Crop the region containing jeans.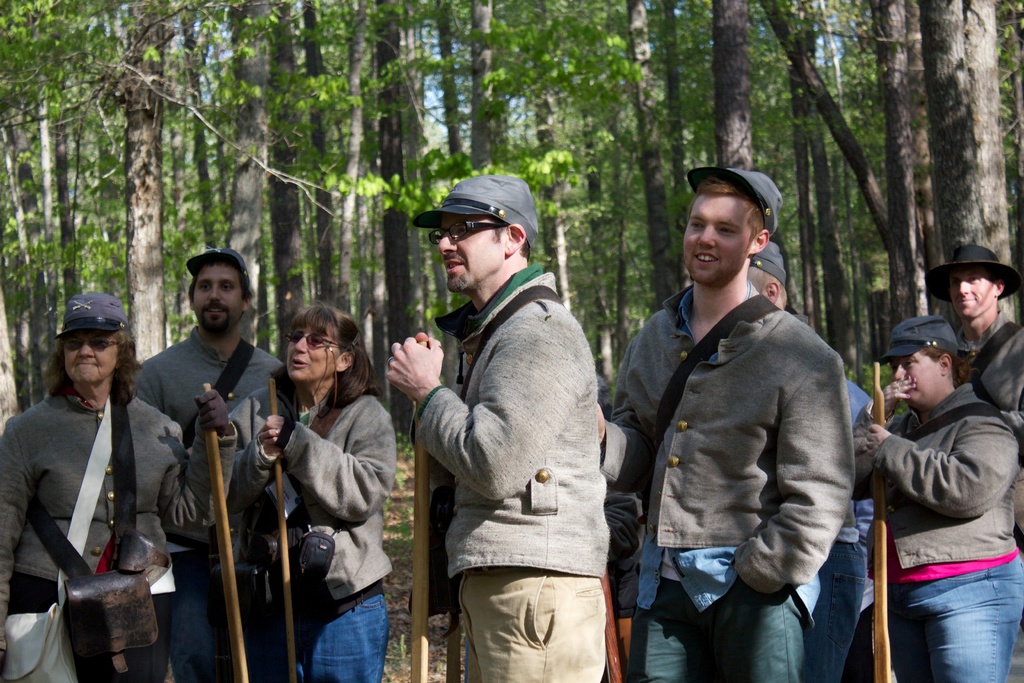
Crop region: <bbox>12, 577, 180, 682</bbox>.
